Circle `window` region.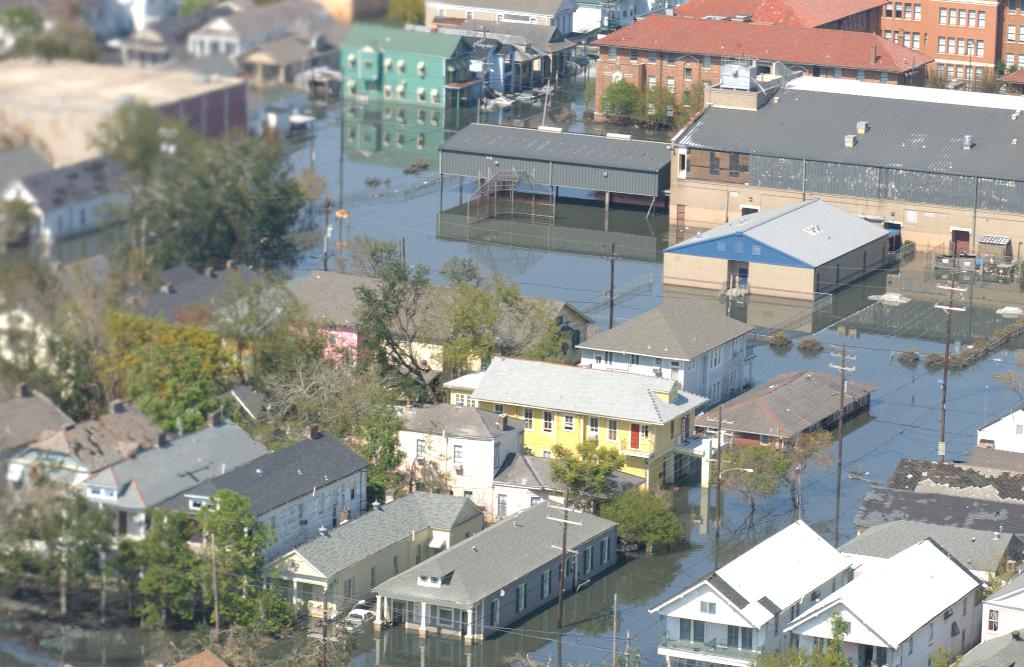
Region: box(675, 620, 707, 645).
